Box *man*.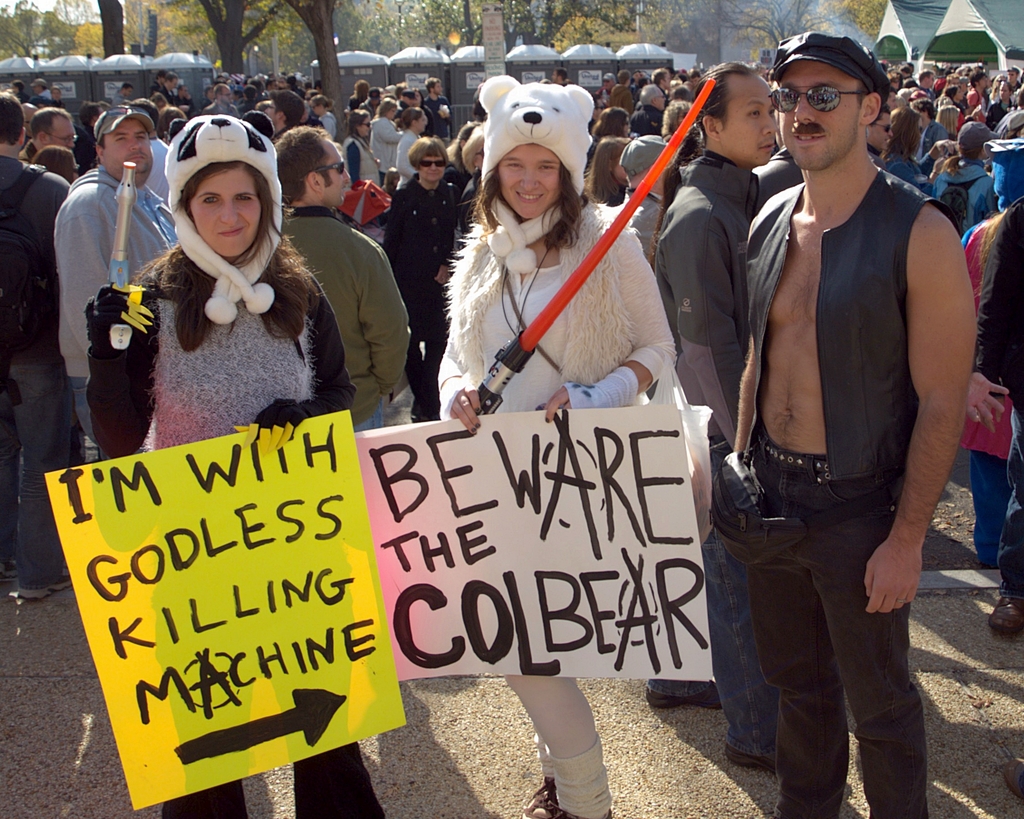
24:76:50:106.
